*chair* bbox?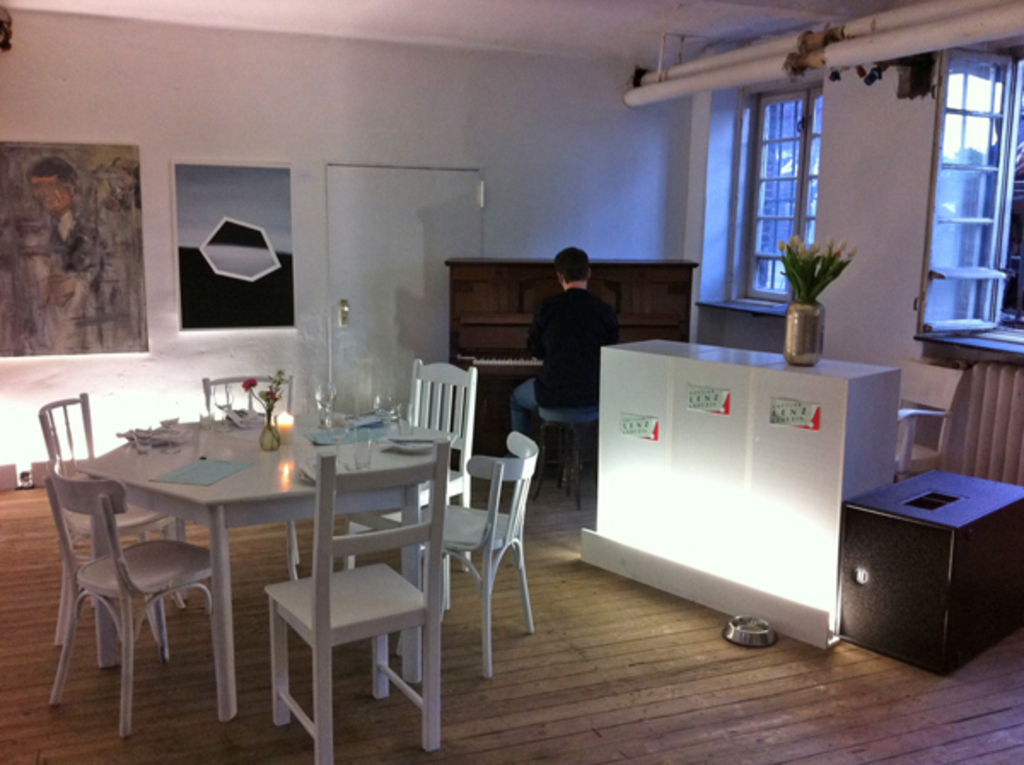
box=[265, 439, 445, 763]
